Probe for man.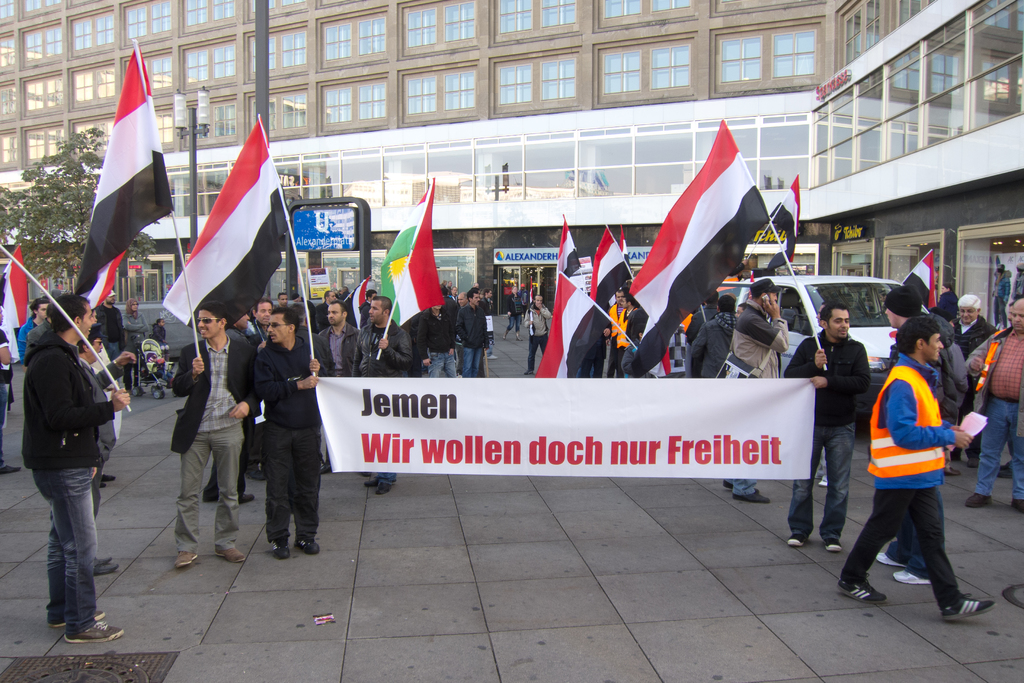
Probe result: bbox(70, 322, 115, 577).
